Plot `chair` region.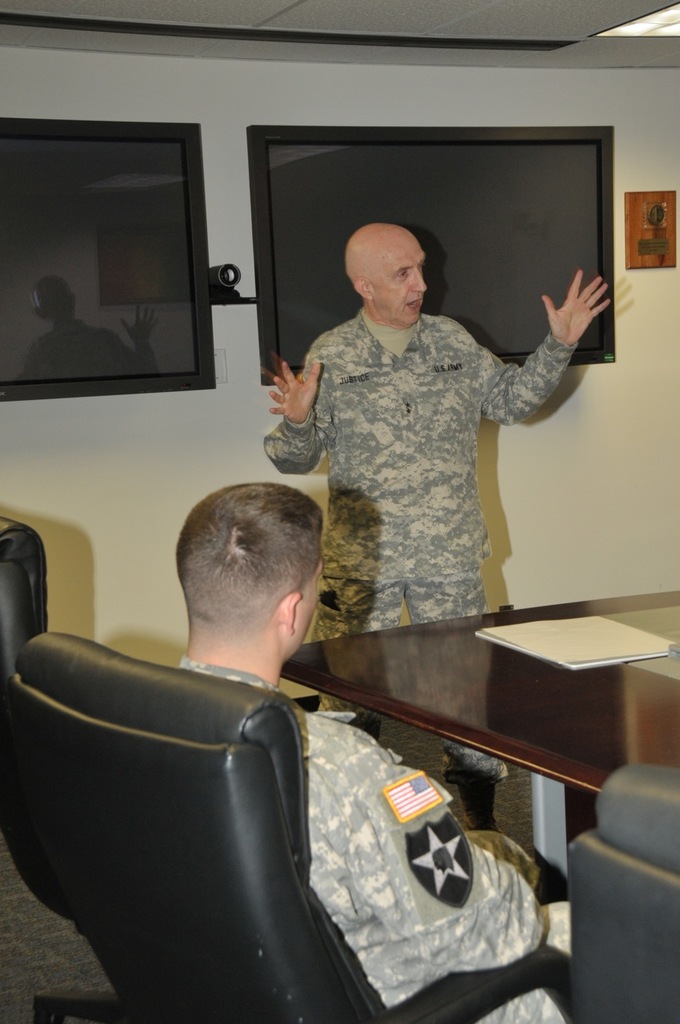
Plotted at (0, 510, 56, 682).
